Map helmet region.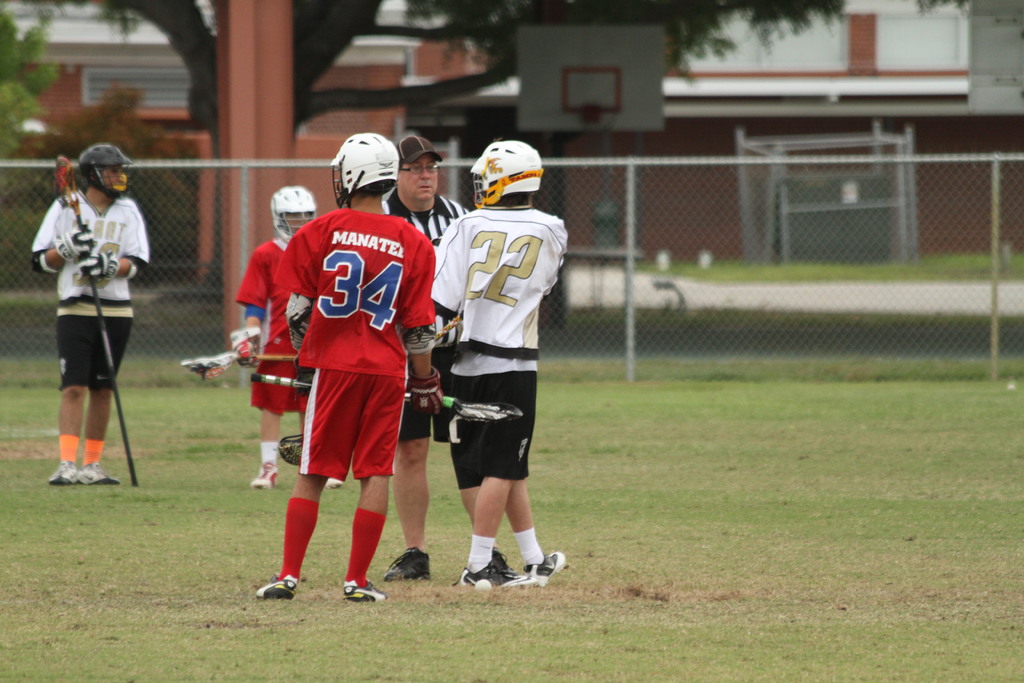
Mapped to select_region(77, 139, 132, 196).
